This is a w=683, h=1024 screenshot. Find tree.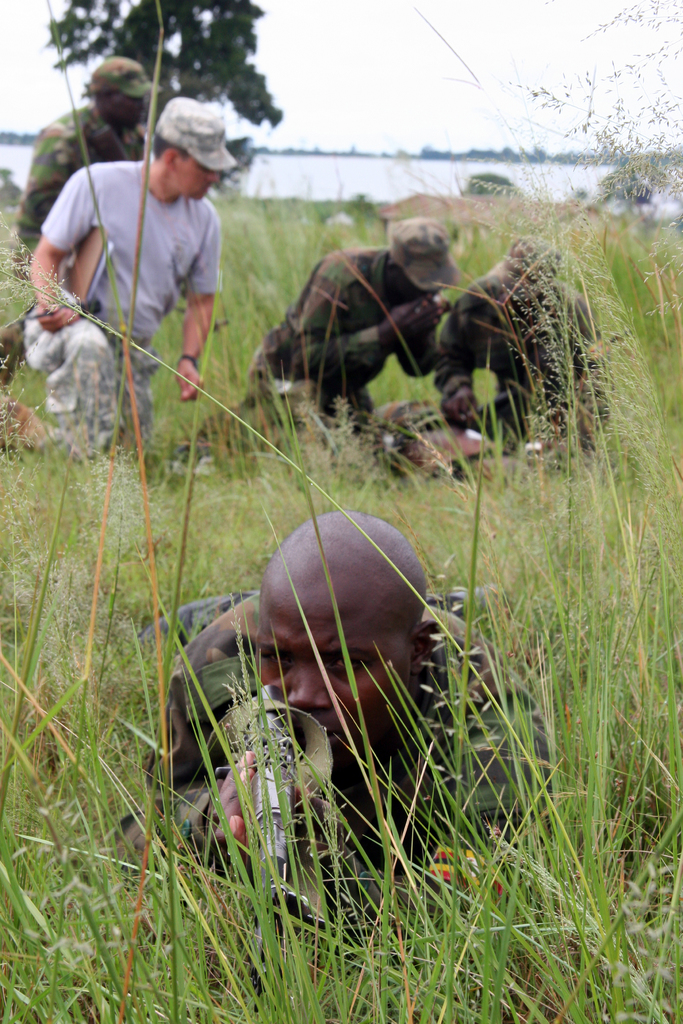
Bounding box: crop(462, 161, 513, 202).
